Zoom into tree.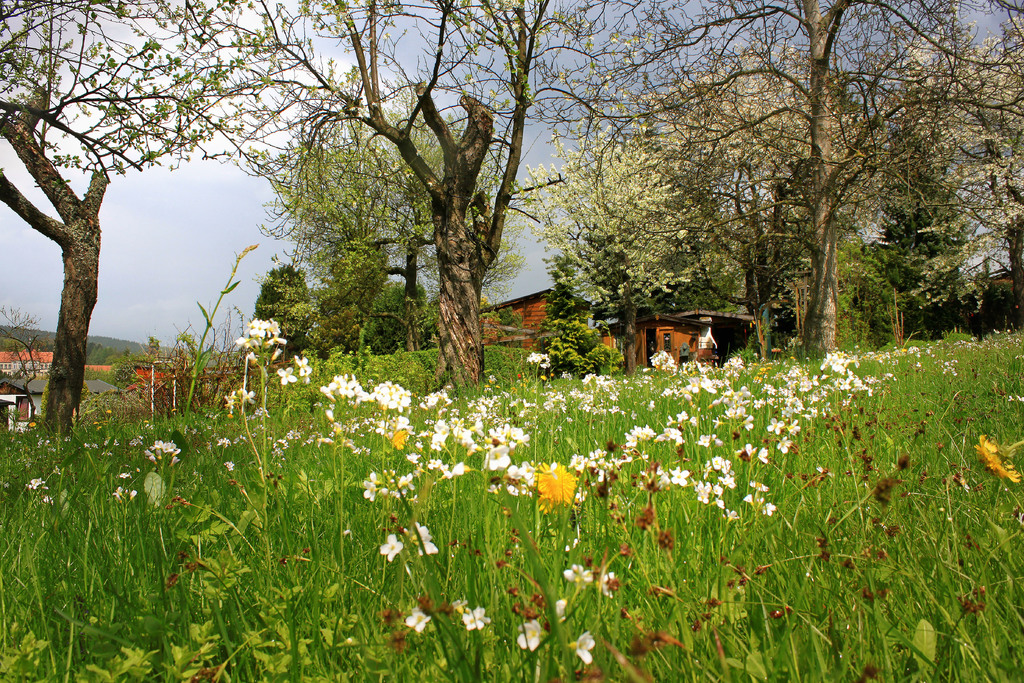
Zoom target: [left=278, top=0, right=586, bottom=384].
